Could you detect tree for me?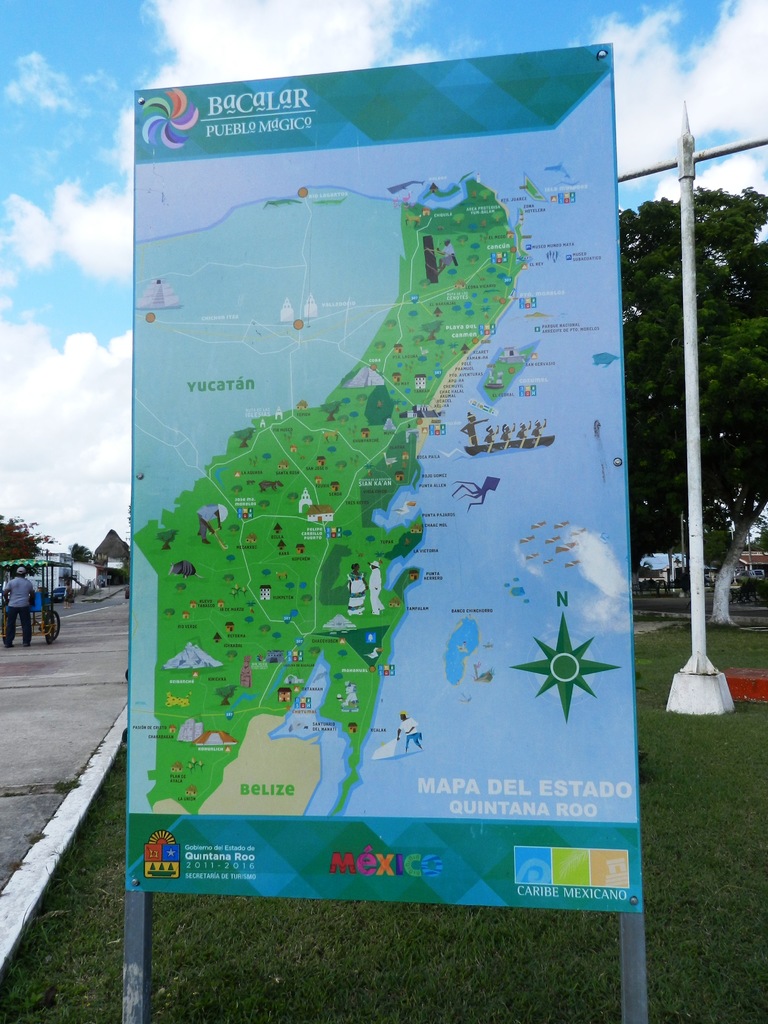
Detection result: BBox(617, 183, 767, 626).
